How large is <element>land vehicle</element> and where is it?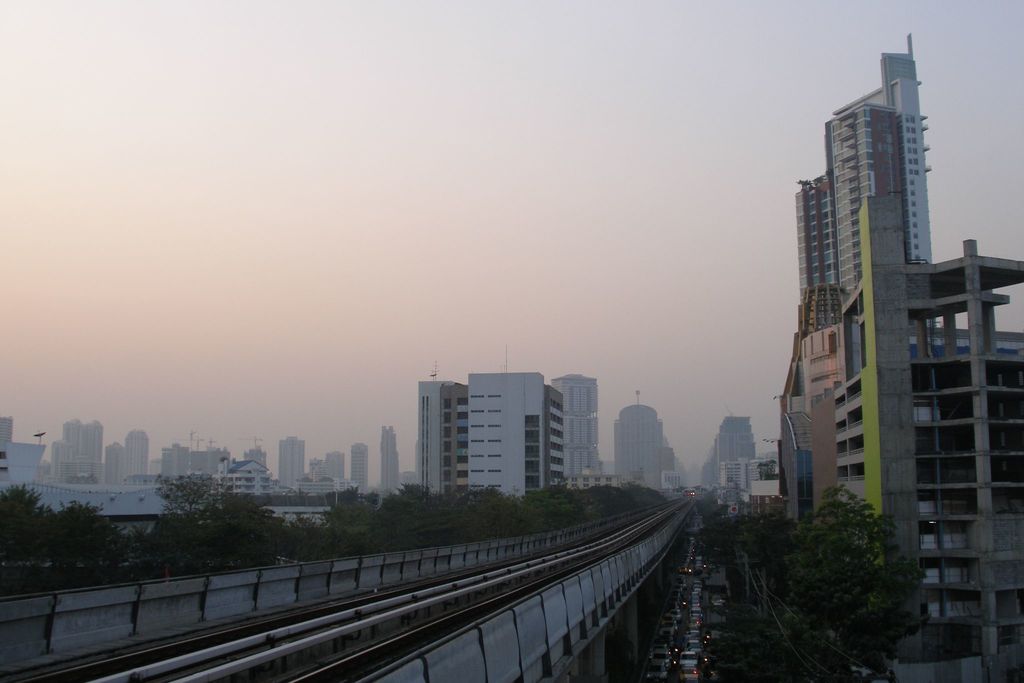
Bounding box: box(642, 657, 671, 682).
